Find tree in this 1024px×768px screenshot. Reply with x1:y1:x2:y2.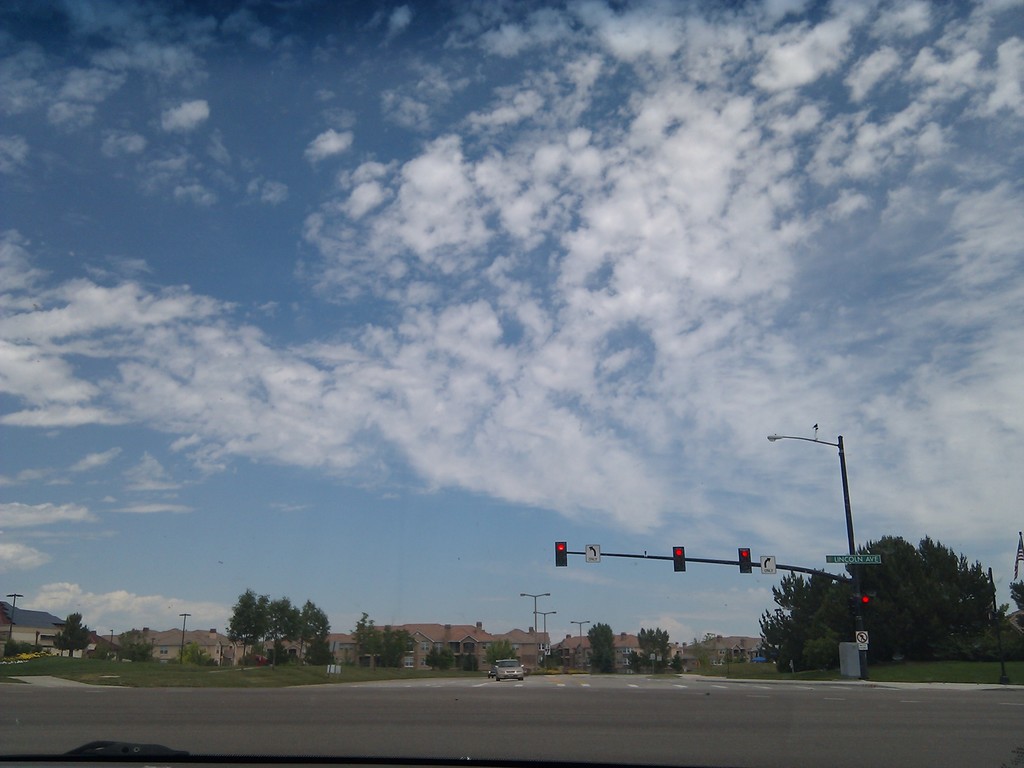
267:598:300:668.
